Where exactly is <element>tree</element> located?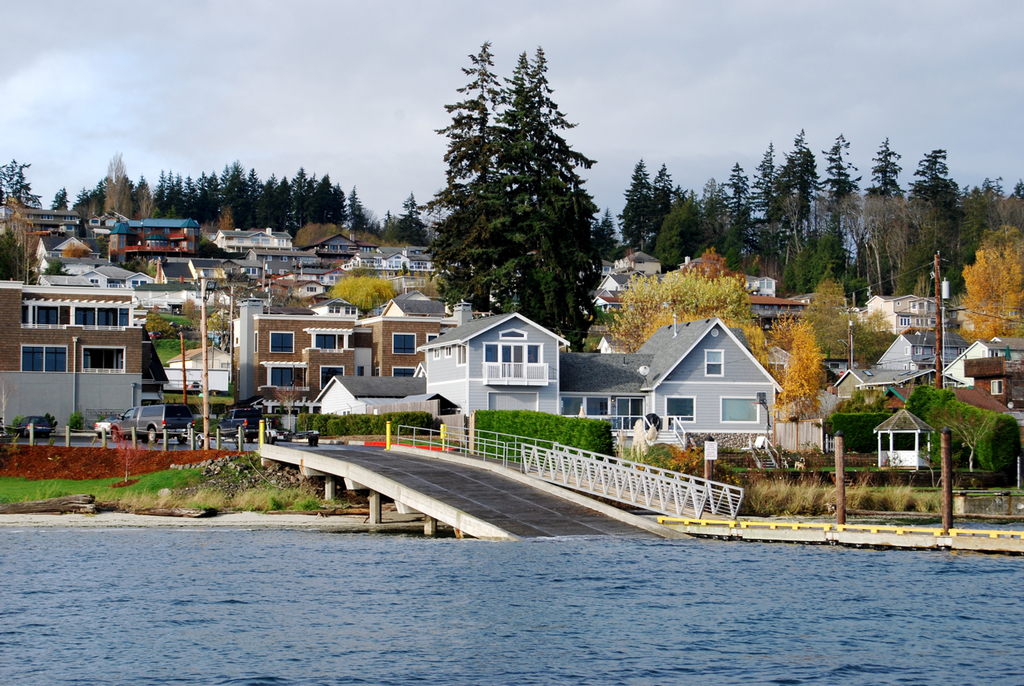
Its bounding box is bbox=(774, 312, 830, 417).
